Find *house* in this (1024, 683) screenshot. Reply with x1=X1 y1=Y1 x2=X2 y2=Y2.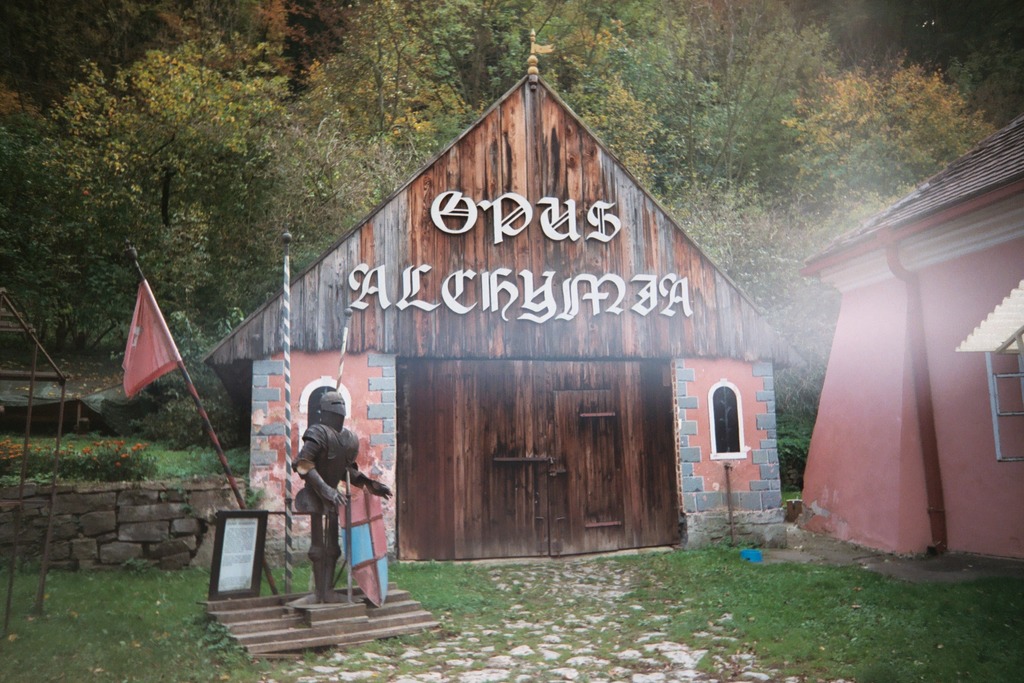
x1=203 y1=26 x2=807 y2=576.
